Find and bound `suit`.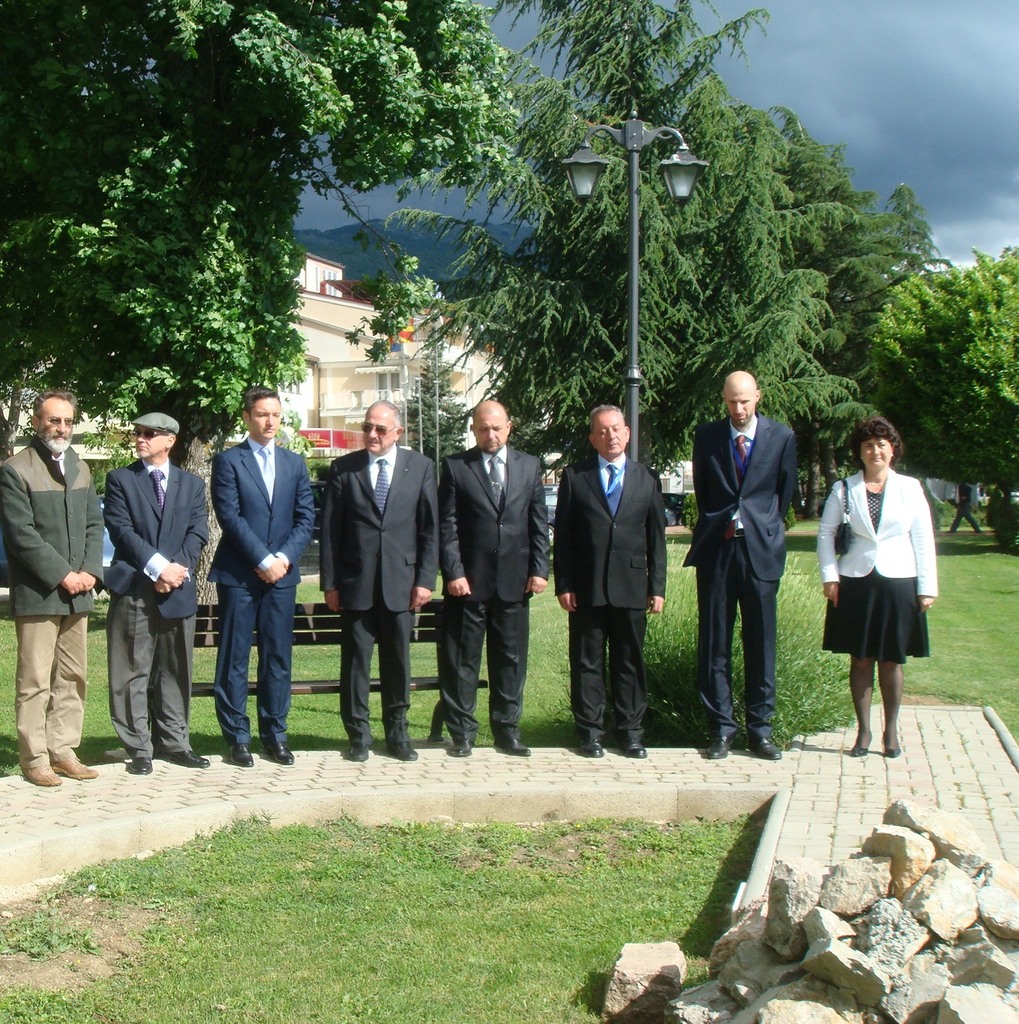
Bound: bbox=[319, 443, 439, 747].
